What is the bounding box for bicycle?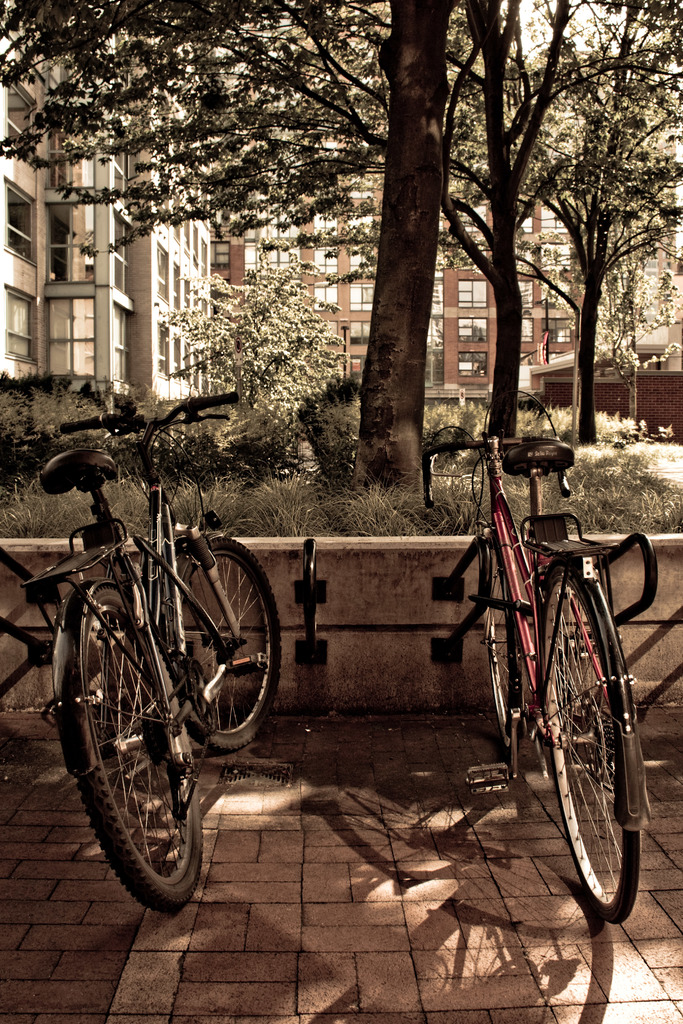
17,387,282,912.
